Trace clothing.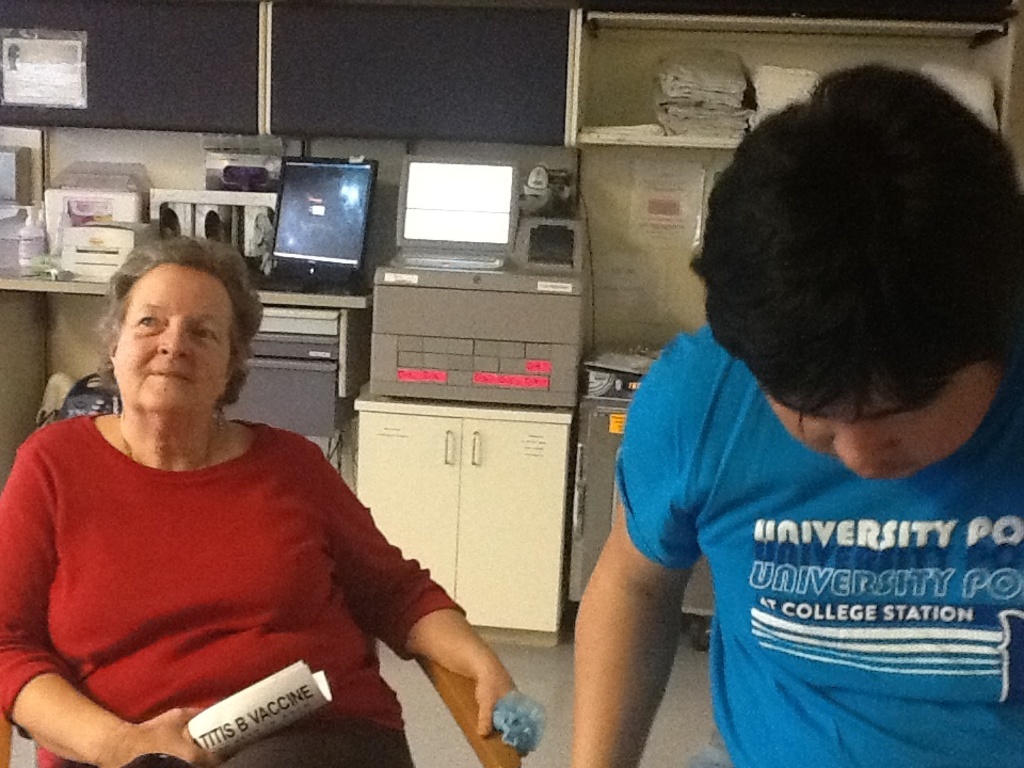
Traced to box=[613, 311, 1023, 767].
